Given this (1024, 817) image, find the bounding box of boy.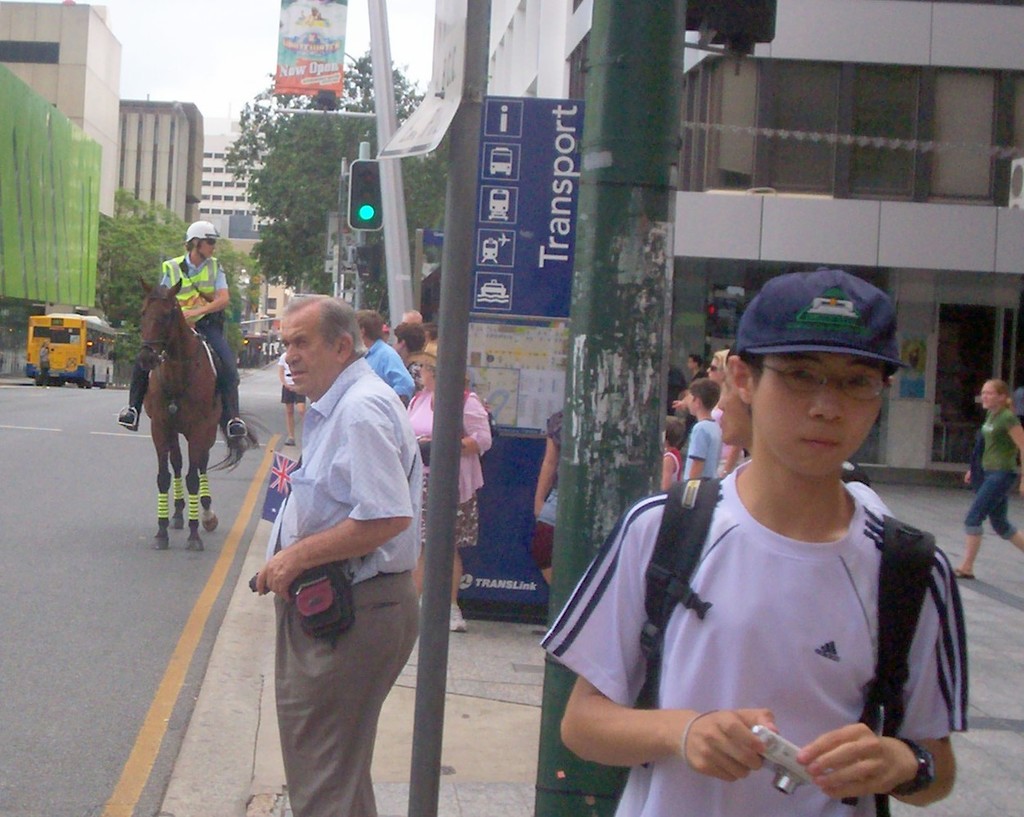
(x1=566, y1=287, x2=999, y2=802).
